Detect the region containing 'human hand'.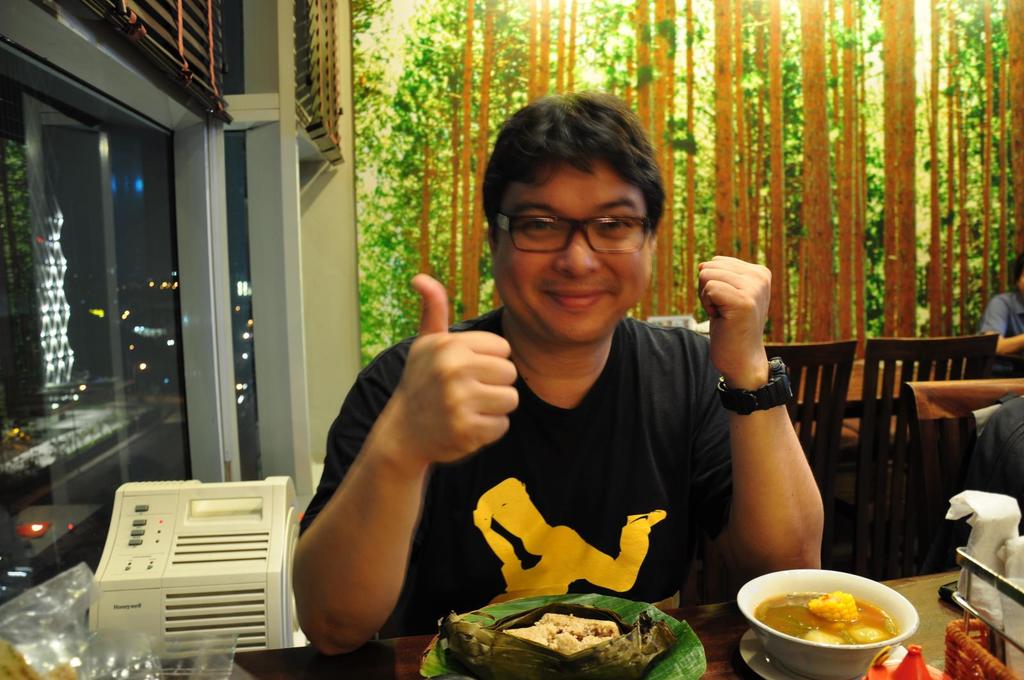
box(472, 508, 495, 530).
